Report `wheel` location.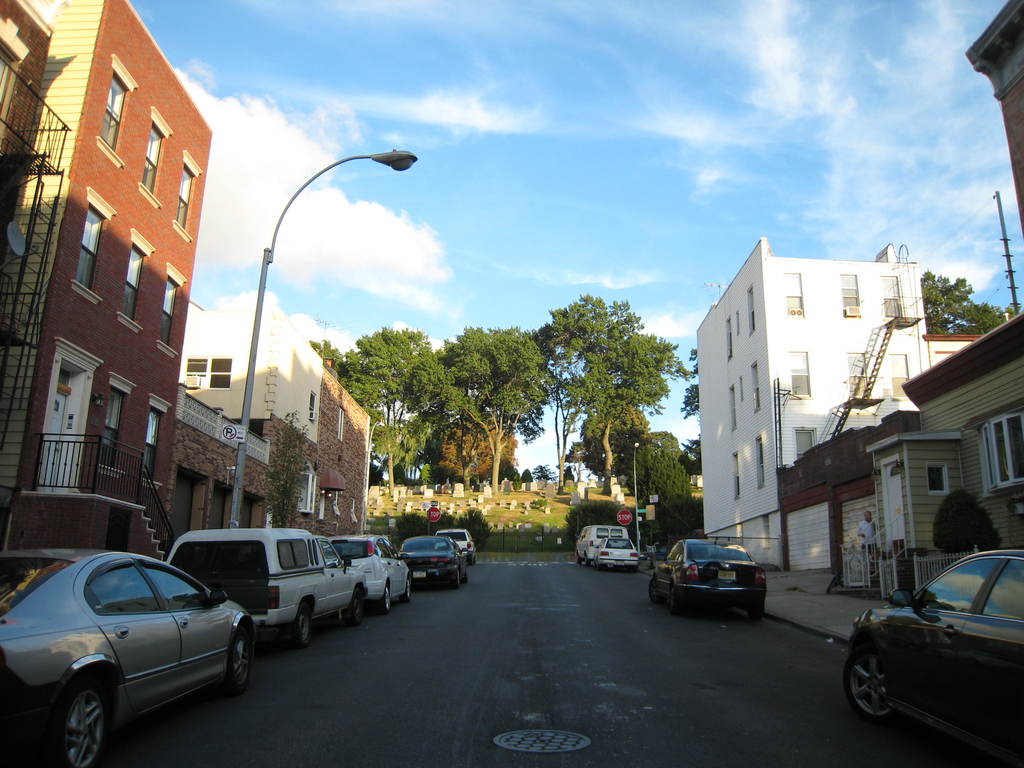
Report: l=749, t=604, r=763, b=620.
